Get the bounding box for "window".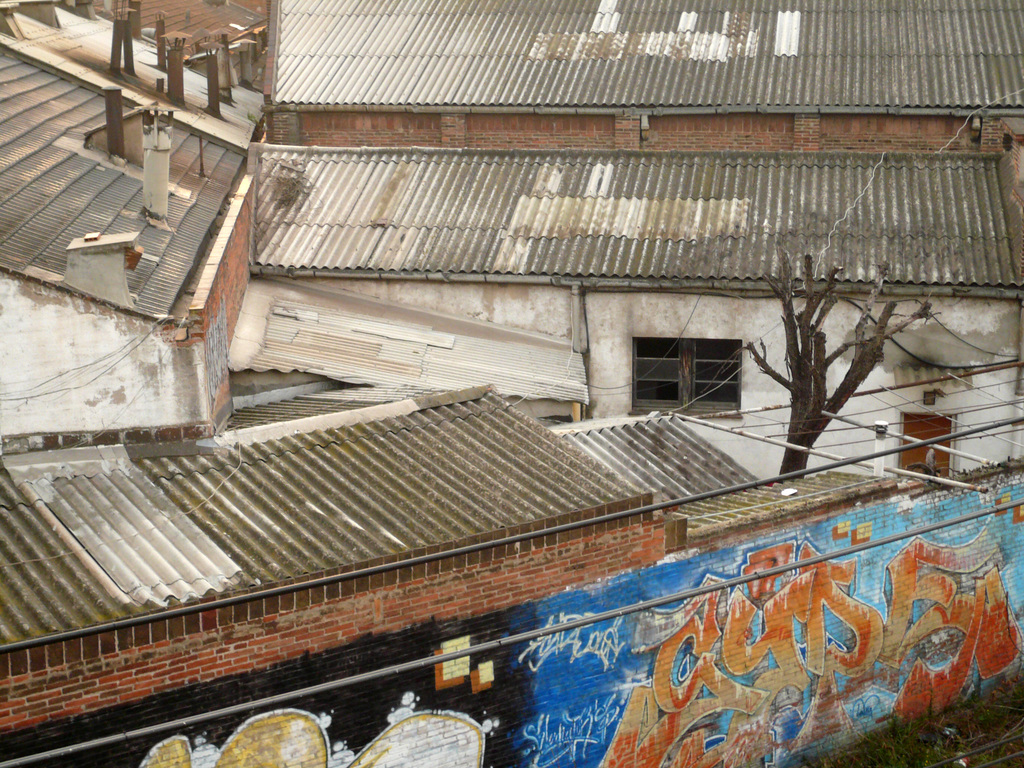
633 335 742 417.
